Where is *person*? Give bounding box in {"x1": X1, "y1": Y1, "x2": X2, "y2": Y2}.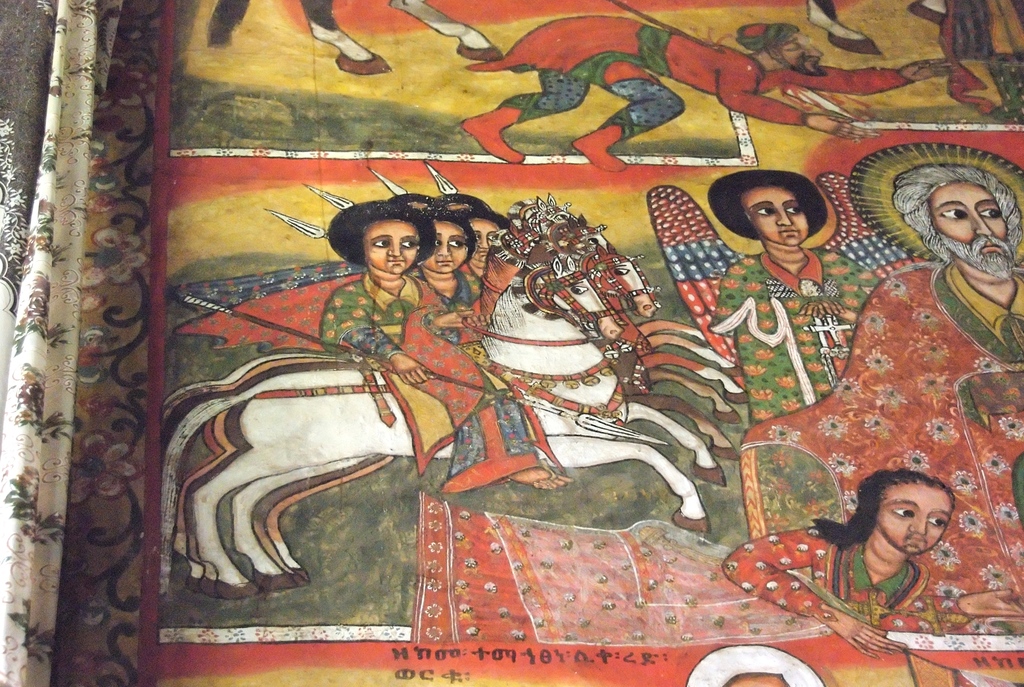
{"x1": 388, "y1": 191, "x2": 574, "y2": 490}.
